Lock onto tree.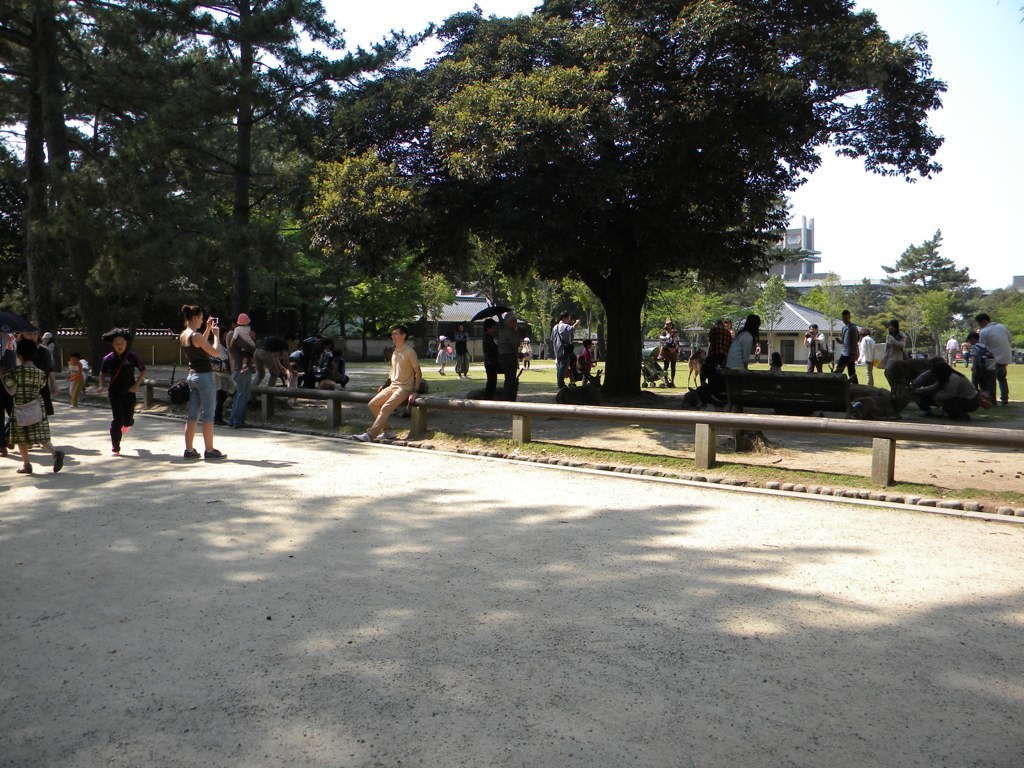
Locked: locate(284, 225, 467, 365).
